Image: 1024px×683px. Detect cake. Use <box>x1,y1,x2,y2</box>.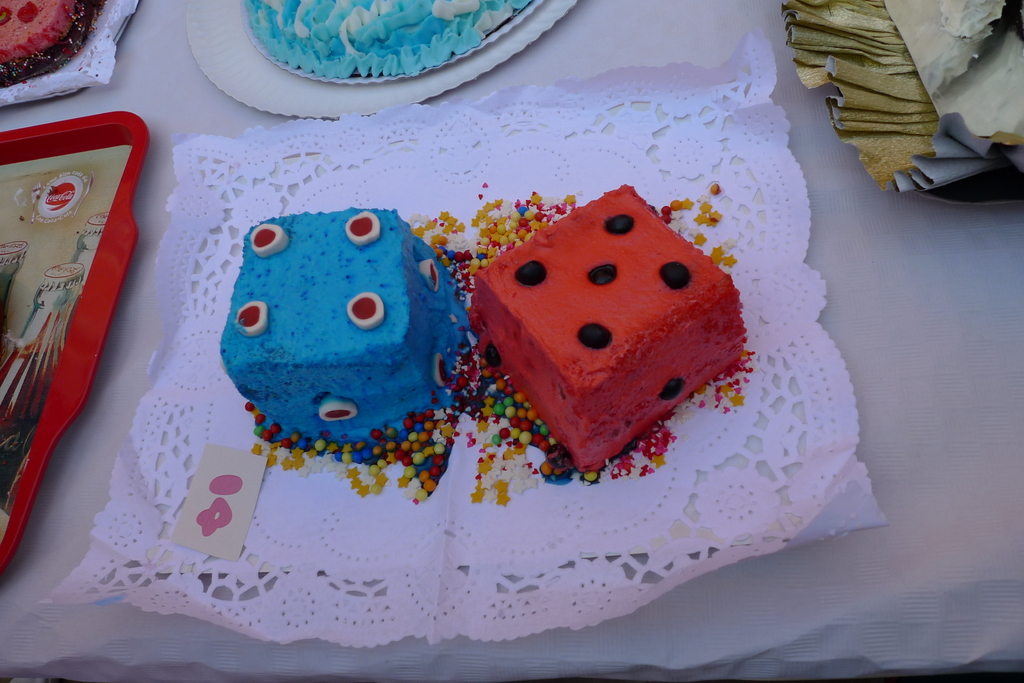
<box>211,193,439,450</box>.
